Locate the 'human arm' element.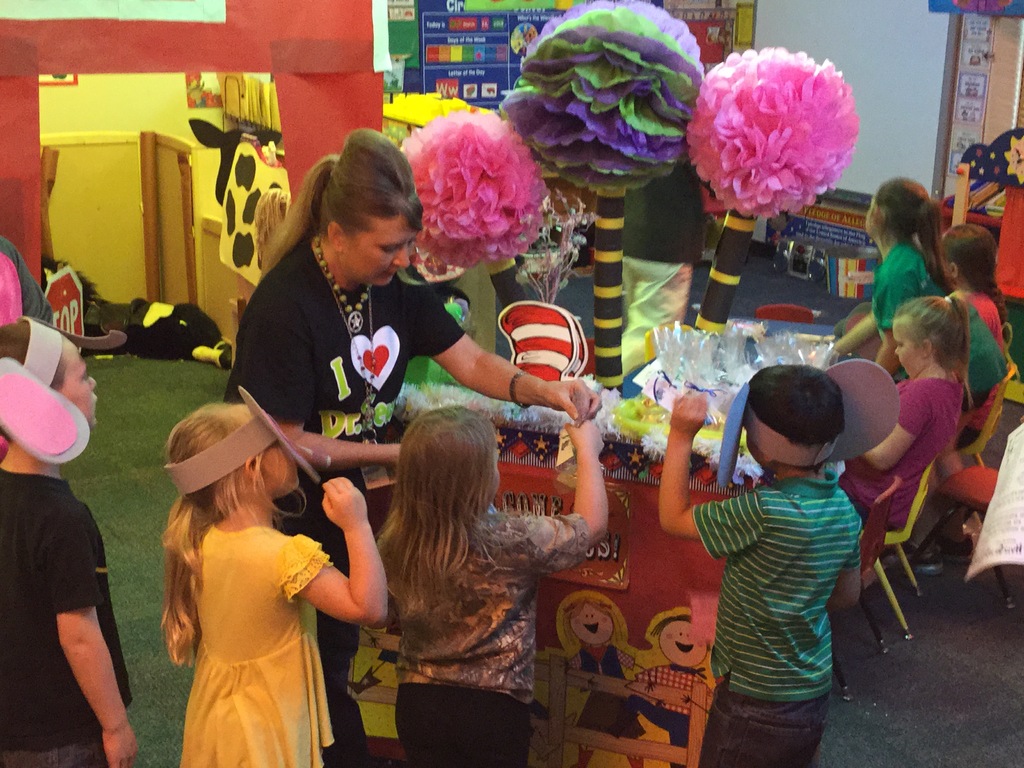
Element bbox: <region>500, 418, 612, 572</region>.
